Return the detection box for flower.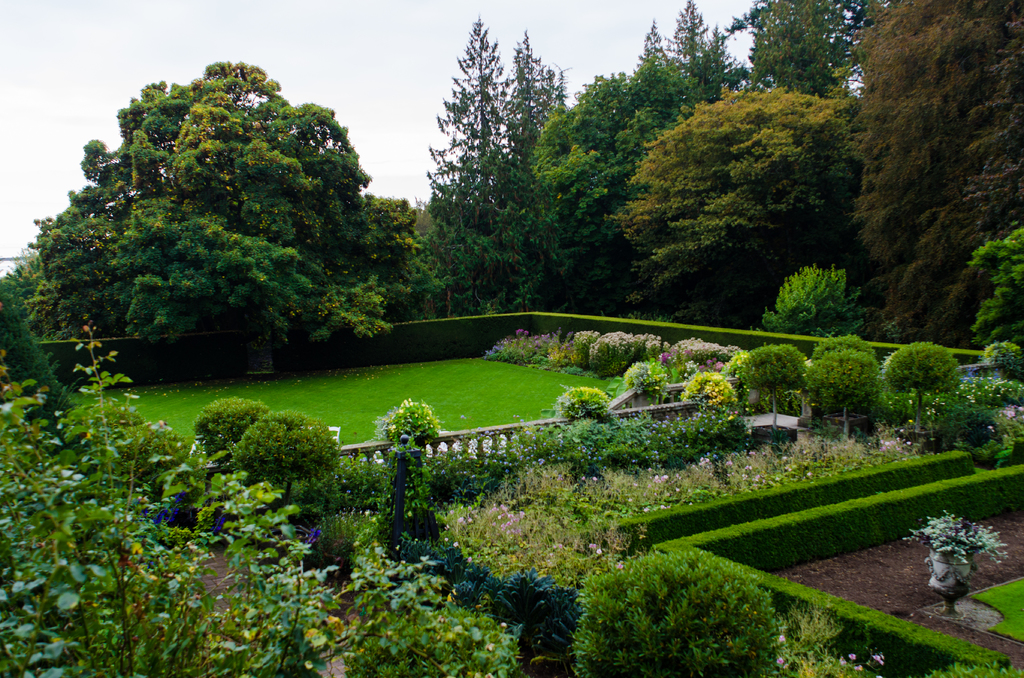
box(987, 424, 992, 430).
